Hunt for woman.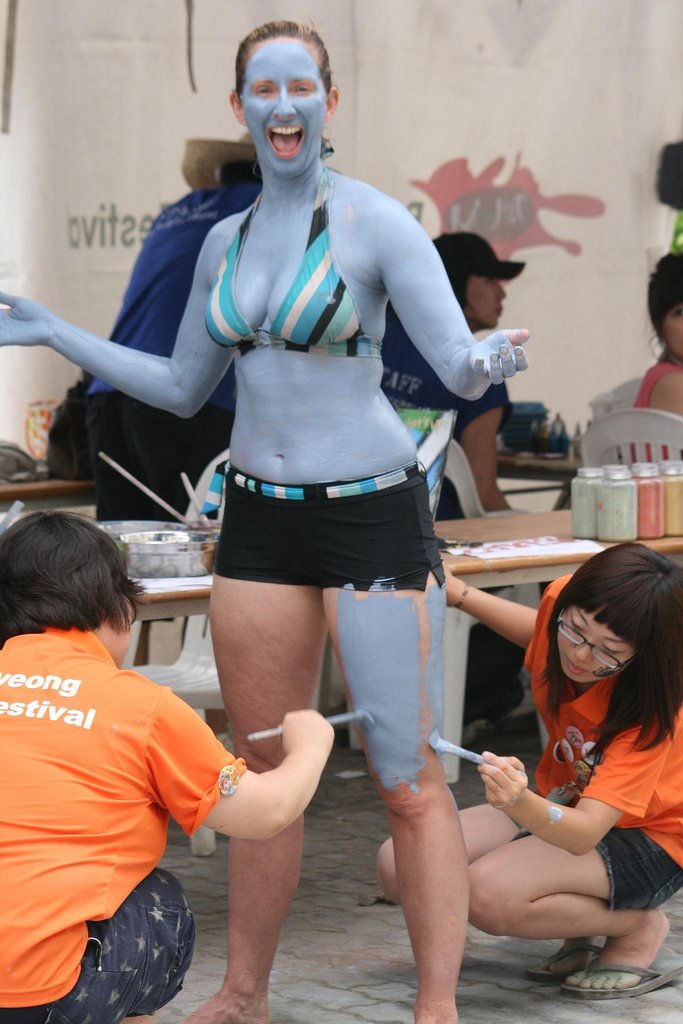
Hunted down at [x1=0, y1=4, x2=532, y2=1023].
